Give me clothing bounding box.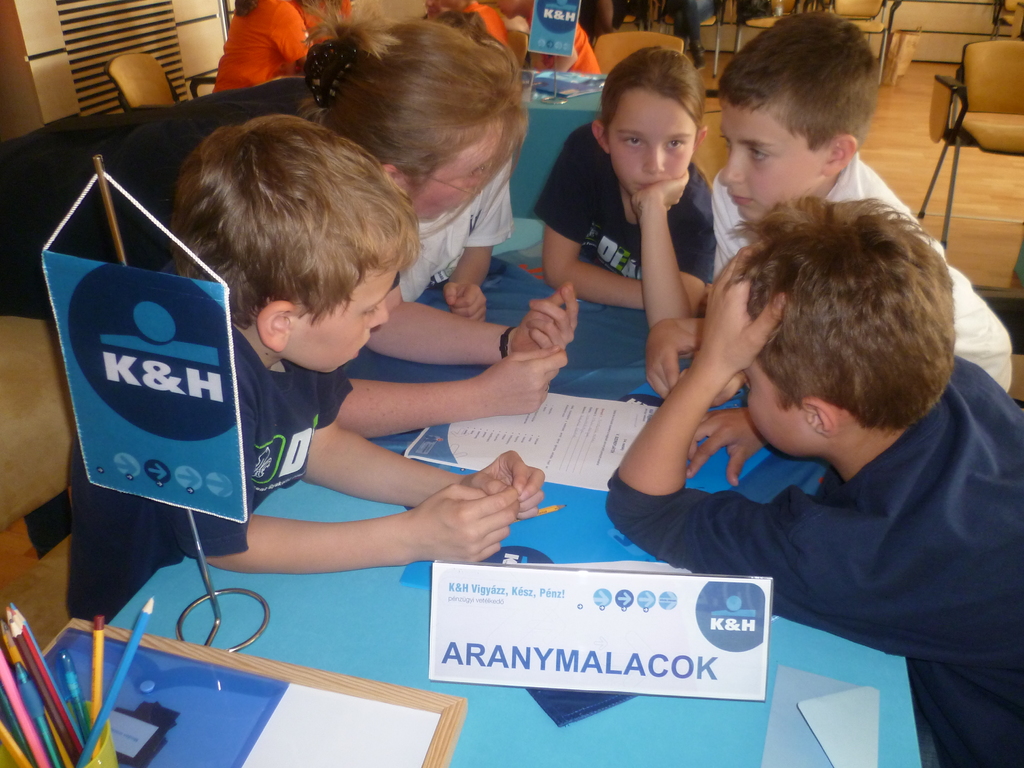
bbox=[294, 0, 351, 49].
